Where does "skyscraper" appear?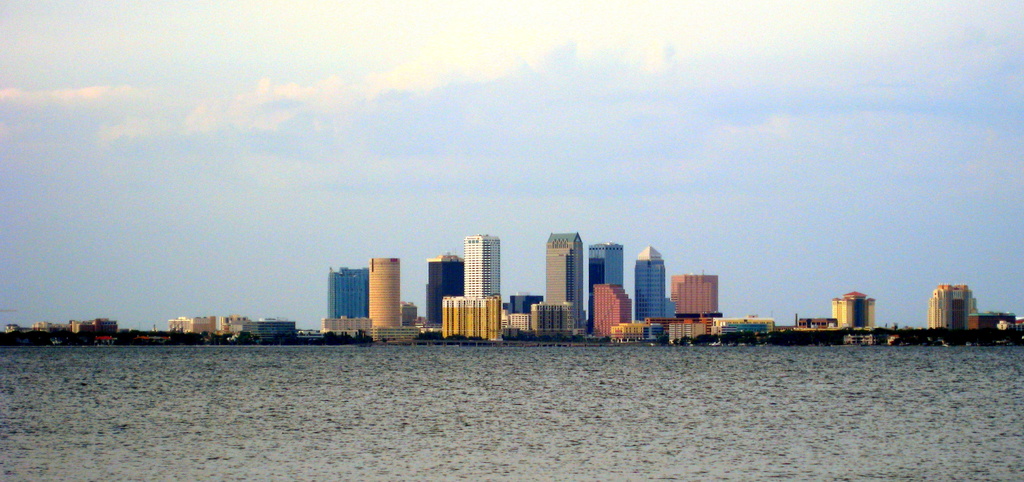
Appears at (x1=462, y1=226, x2=503, y2=303).
